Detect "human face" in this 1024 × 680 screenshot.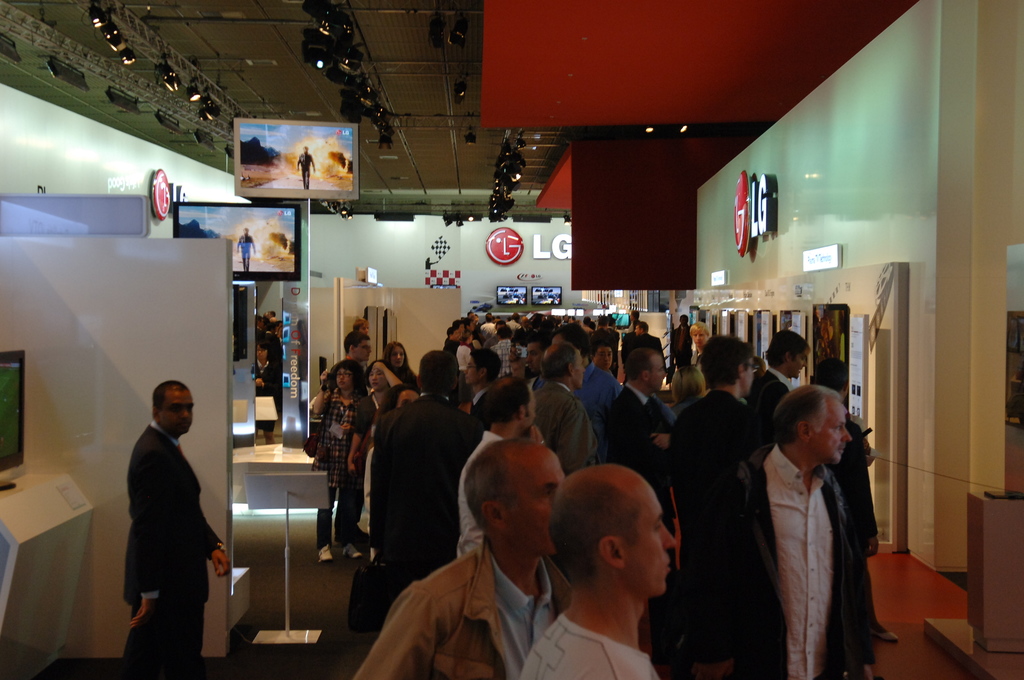
Detection: (left=256, top=344, right=267, bottom=361).
